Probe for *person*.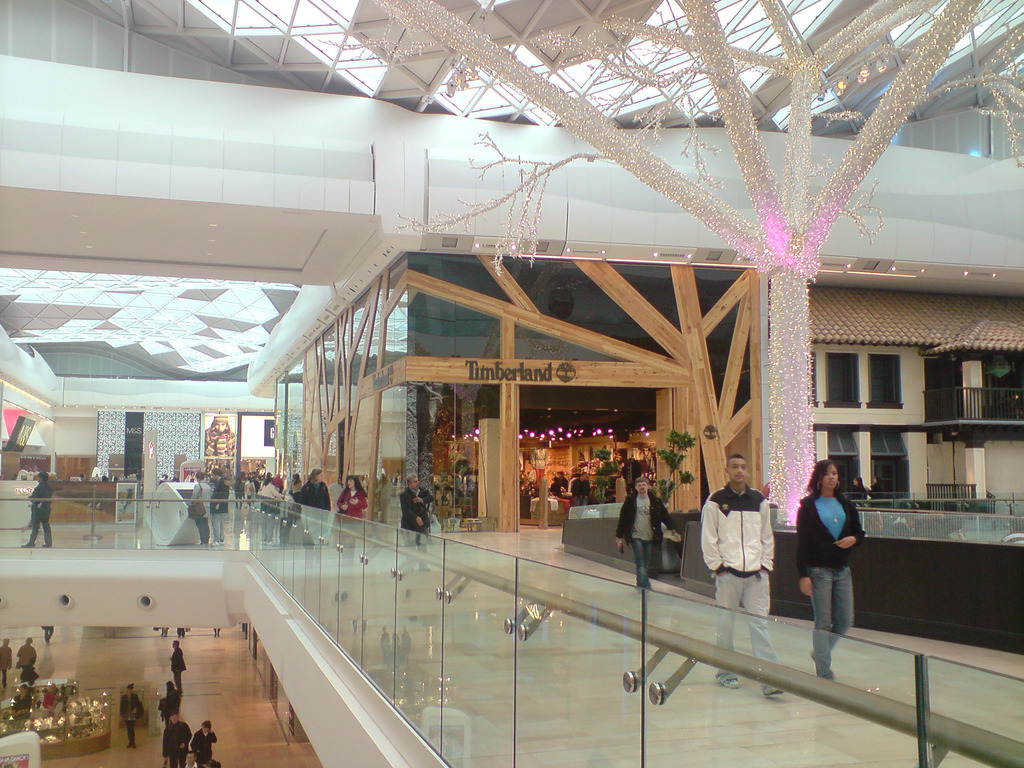
Probe result: (124, 685, 142, 744).
